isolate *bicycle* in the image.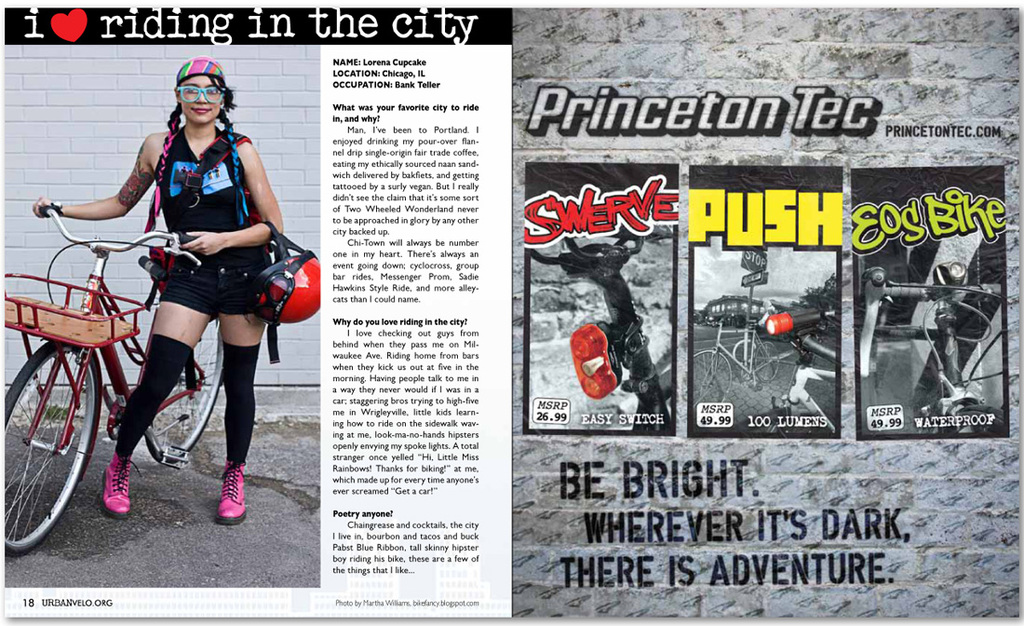
Isolated region: 525,216,674,433.
